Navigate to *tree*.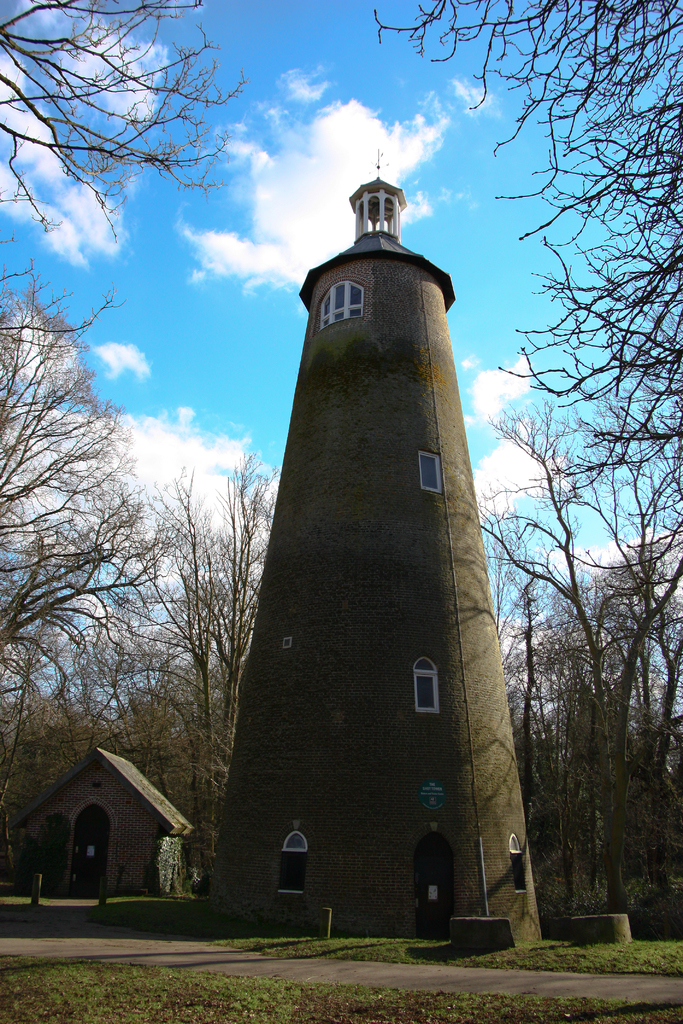
Navigation target: x1=213, y1=449, x2=253, y2=665.
